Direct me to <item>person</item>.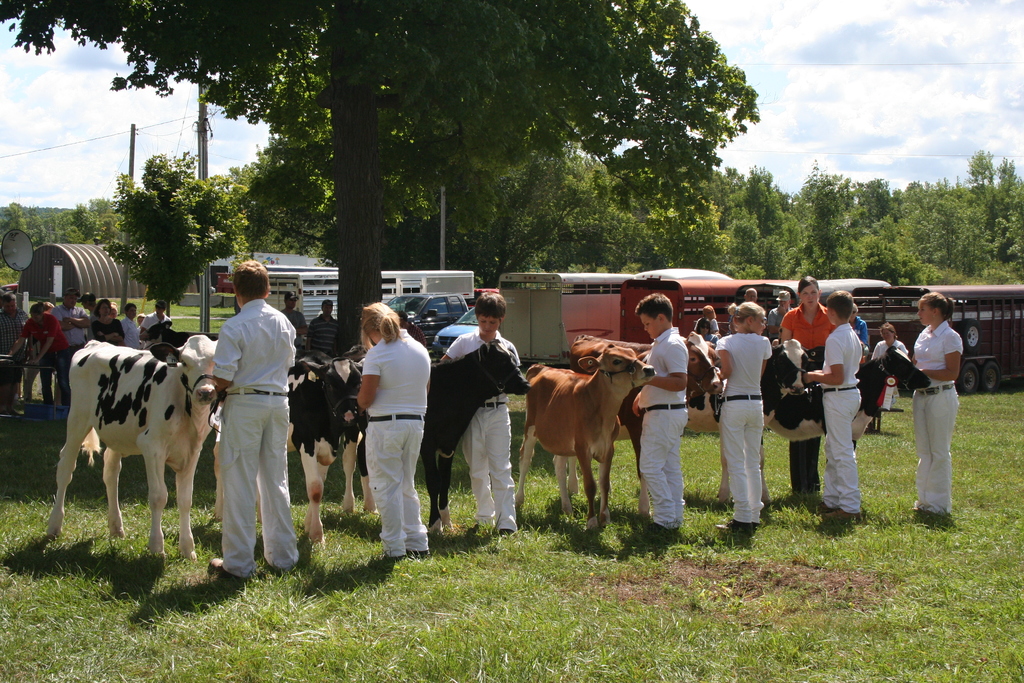
Direction: 205 260 293 582.
